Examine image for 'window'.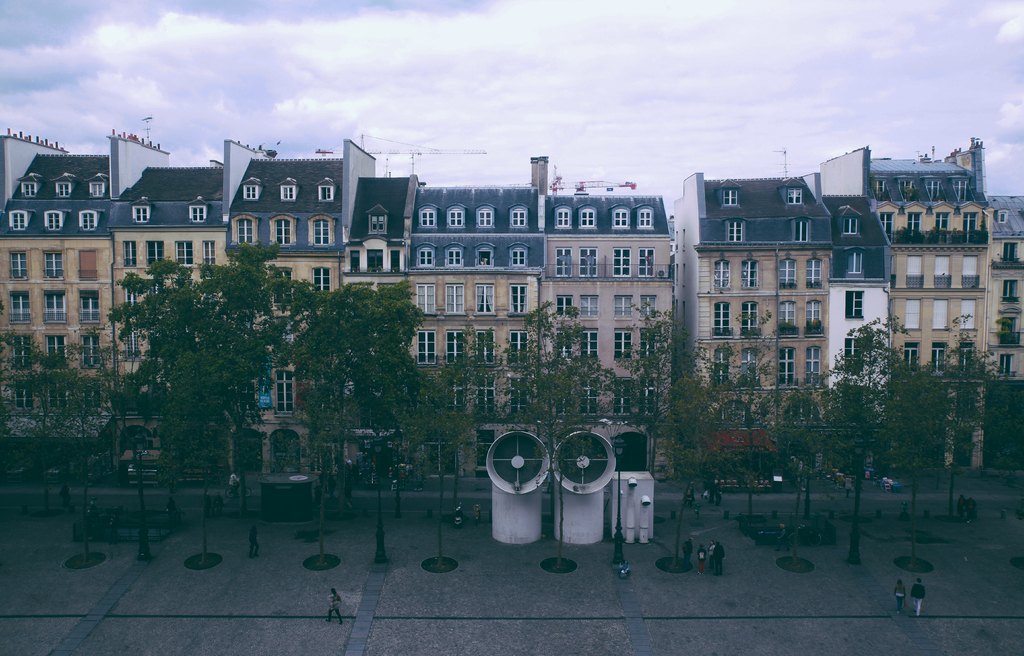
Examination result: box=[243, 180, 260, 200].
